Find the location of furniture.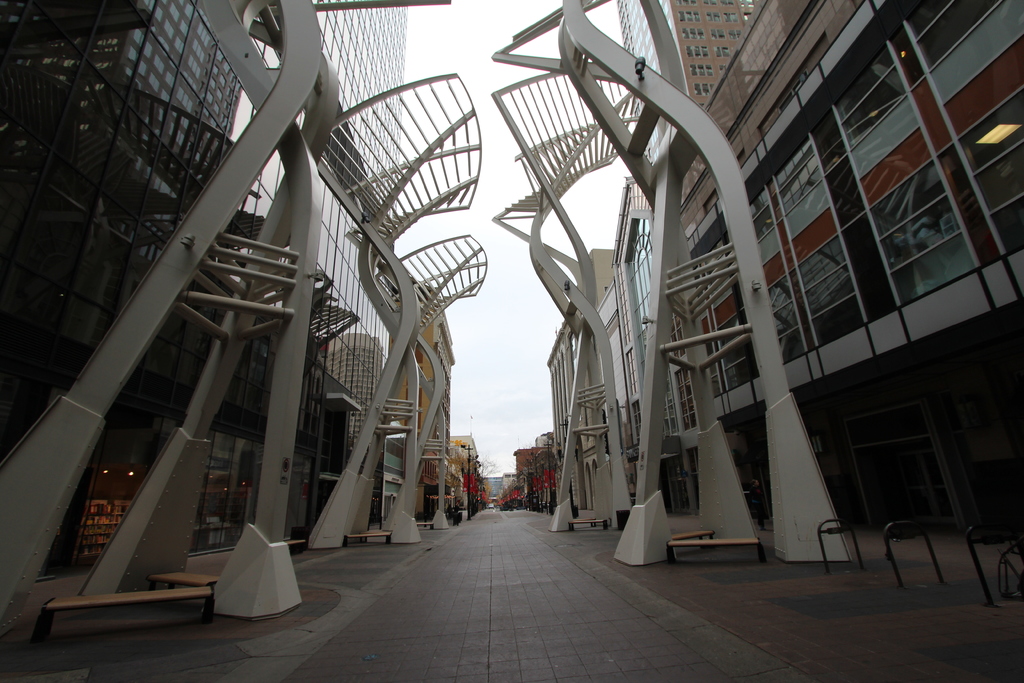
Location: locate(26, 579, 217, 648).
